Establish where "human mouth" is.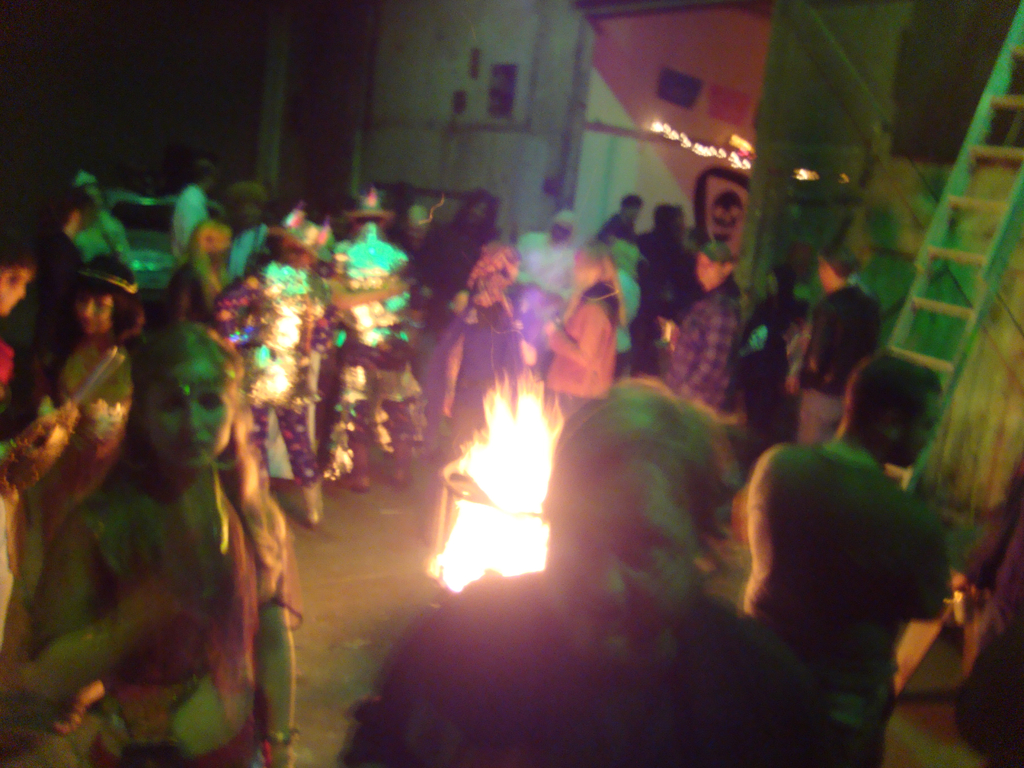
Established at [181, 434, 213, 456].
